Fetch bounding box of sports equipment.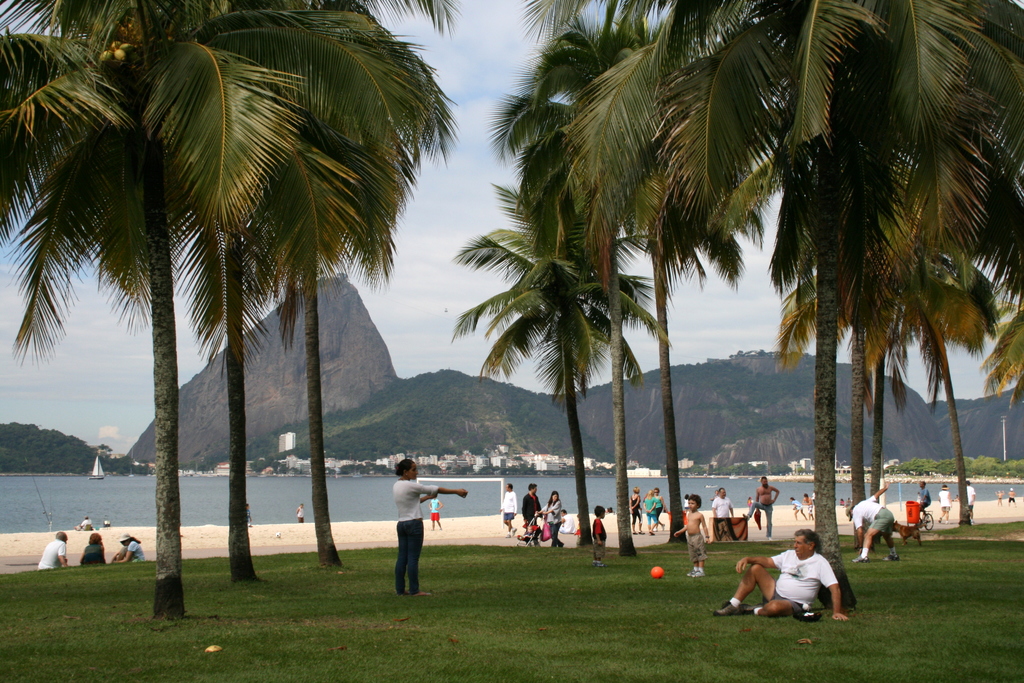
Bbox: box(650, 569, 663, 580).
